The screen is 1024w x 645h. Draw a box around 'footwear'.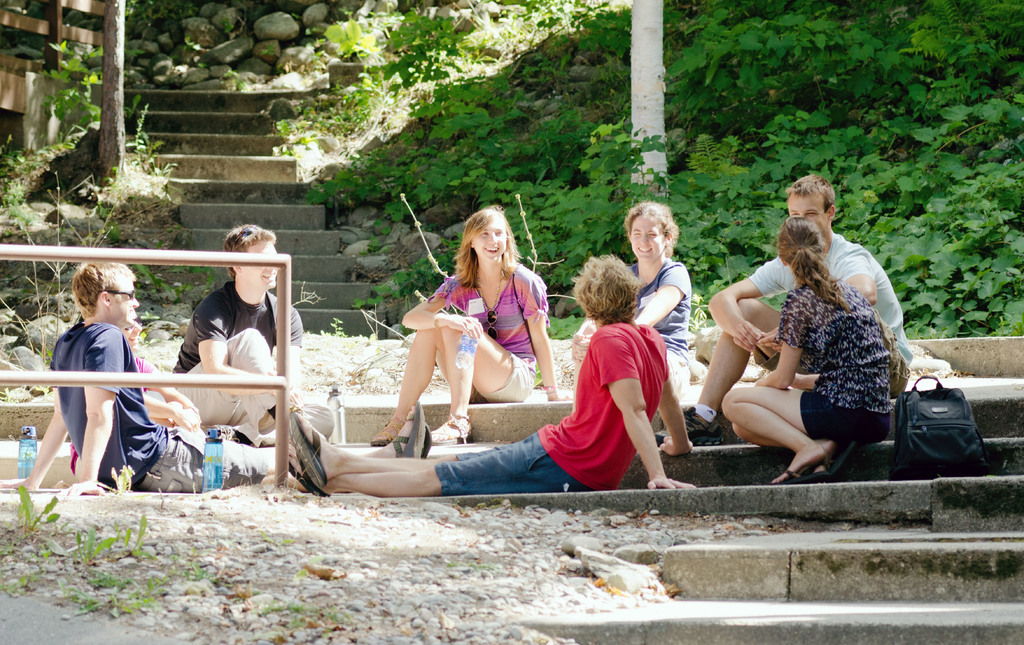
[left=762, top=469, right=812, bottom=486].
